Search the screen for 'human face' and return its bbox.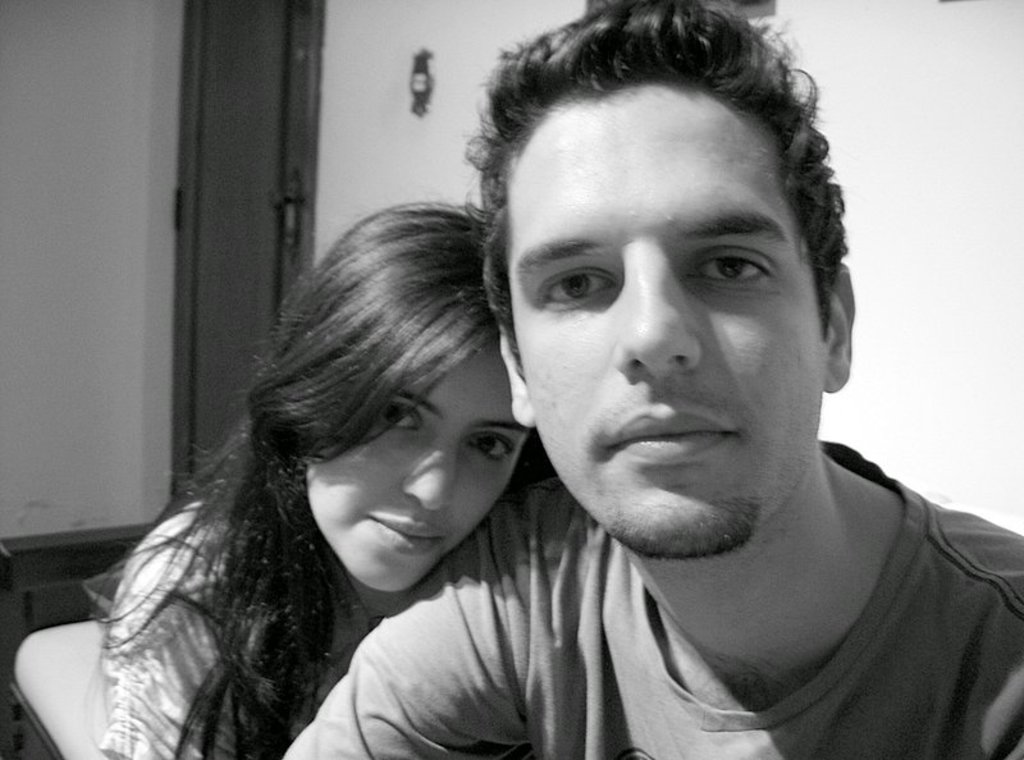
Found: [305, 347, 526, 591].
